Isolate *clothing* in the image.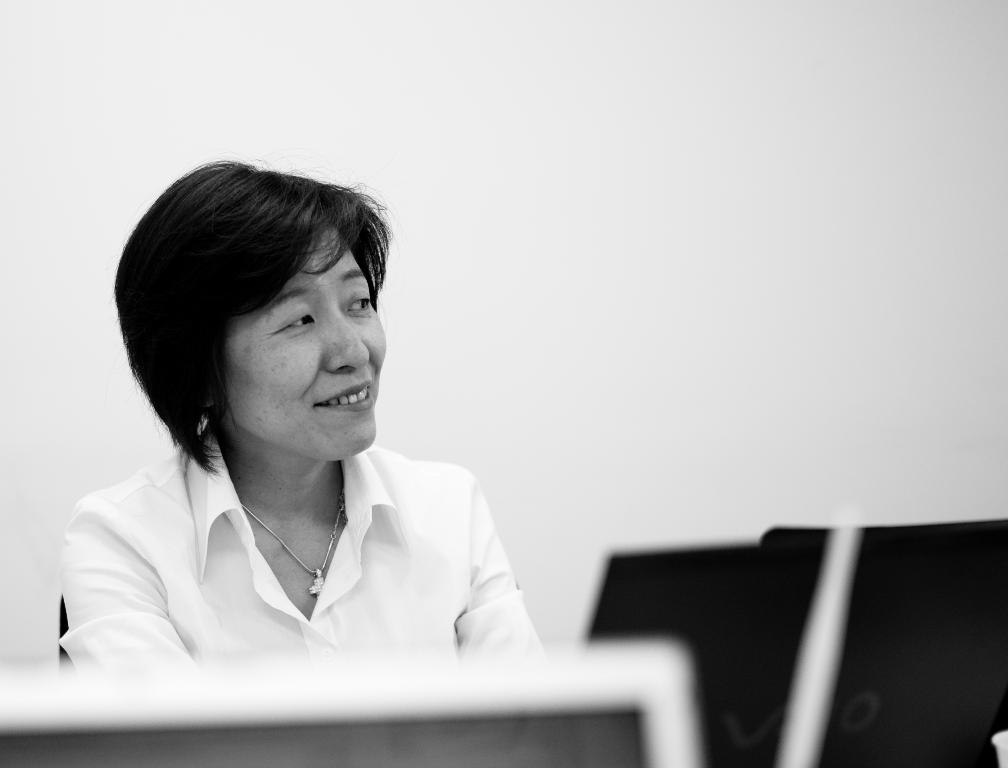
Isolated region: bbox=(45, 382, 554, 690).
